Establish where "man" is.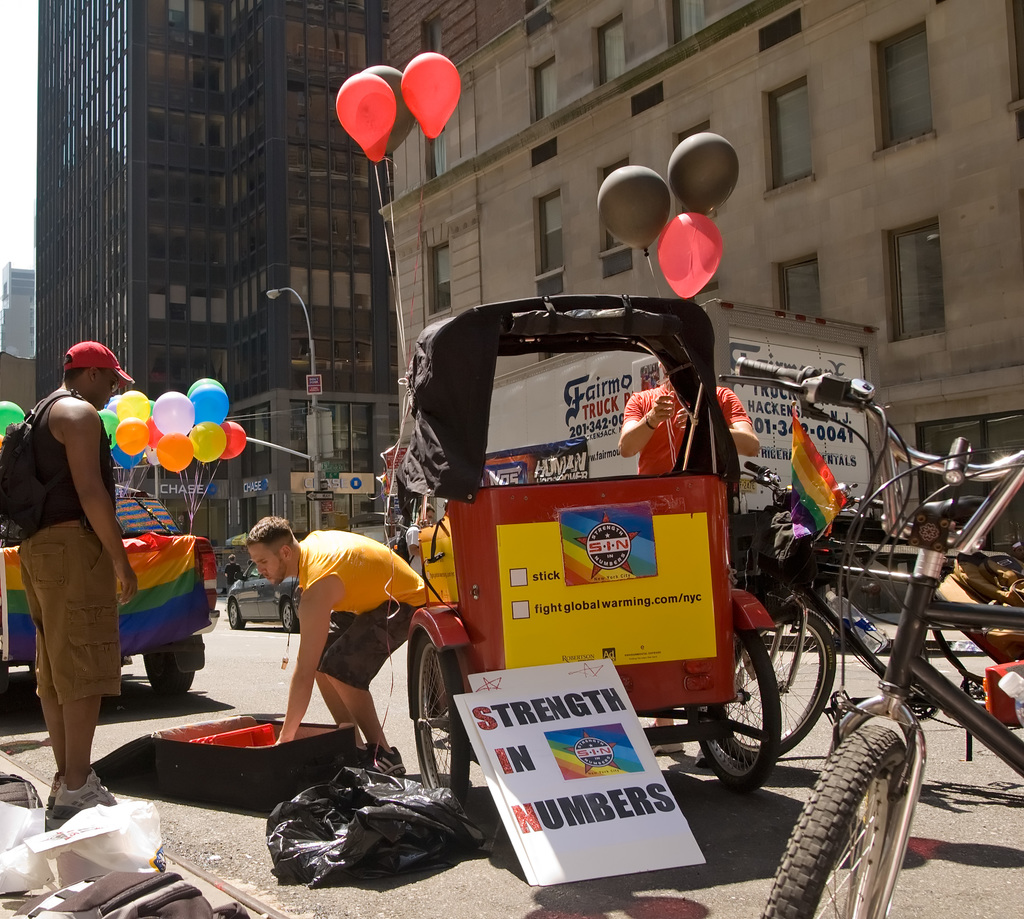
Established at [20, 340, 139, 822].
